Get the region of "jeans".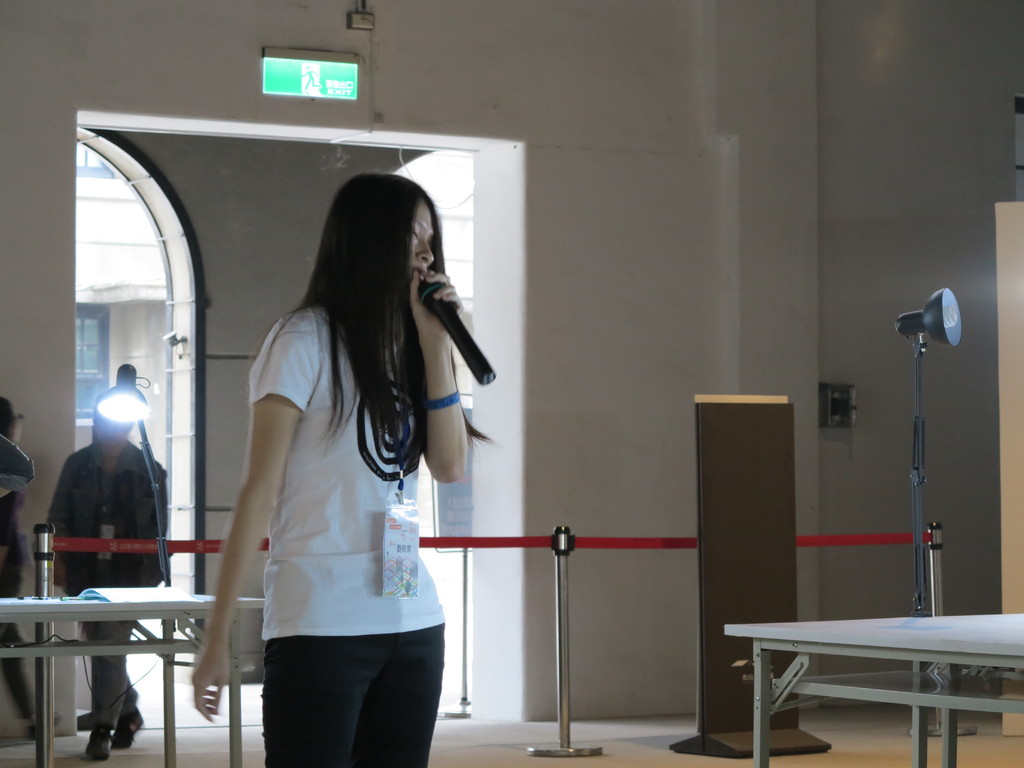
<bbox>261, 626, 442, 767</bbox>.
